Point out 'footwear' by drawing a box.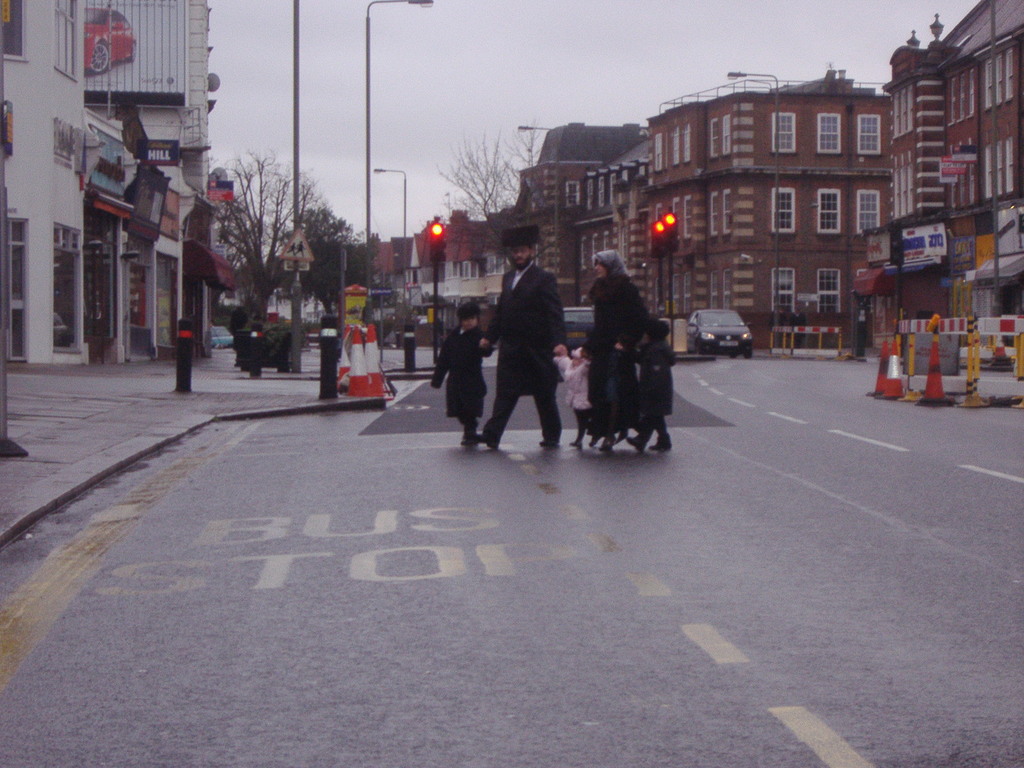
select_region(591, 435, 603, 444).
